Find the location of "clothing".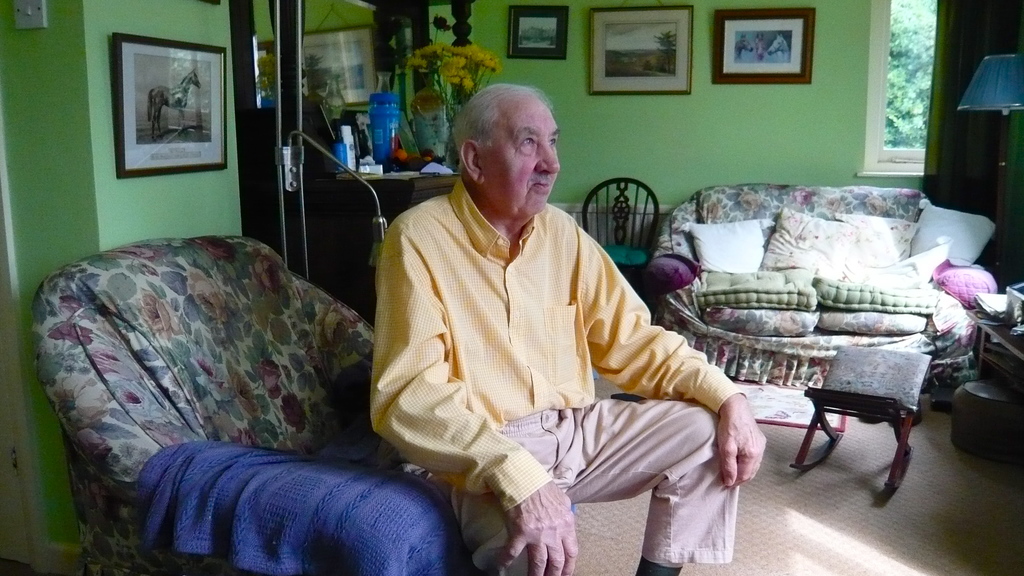
Location: bbox(380, 154, 715, 543).
